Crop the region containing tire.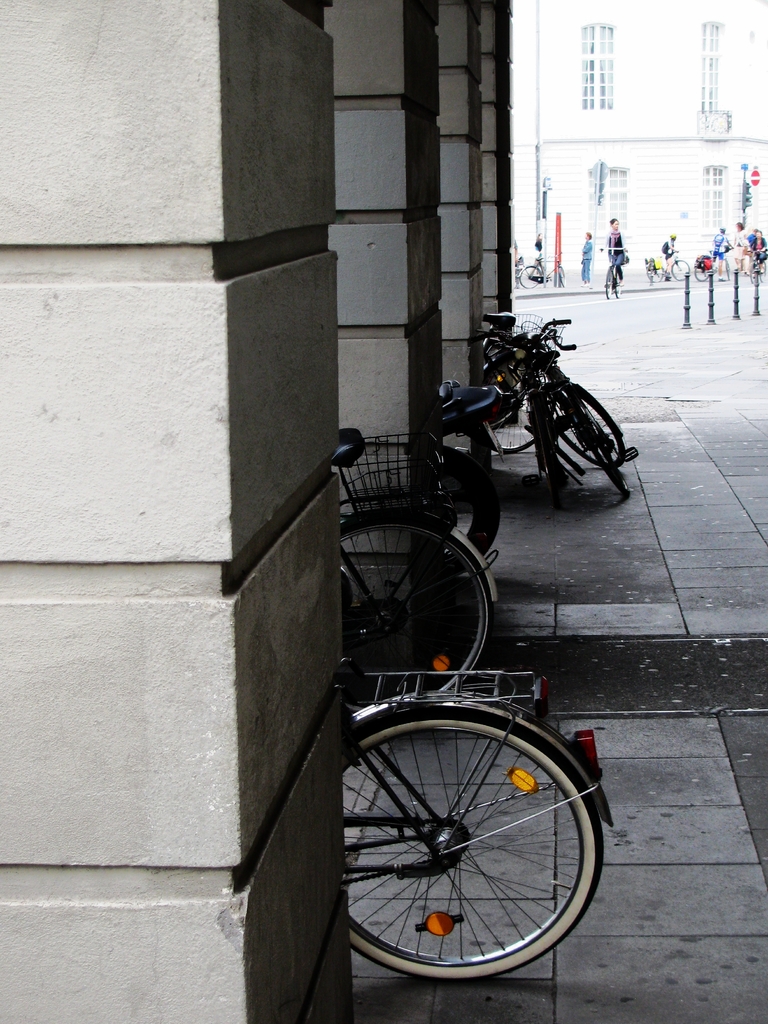
Crop region: left=748, top=259, right=760, bottom=283.
